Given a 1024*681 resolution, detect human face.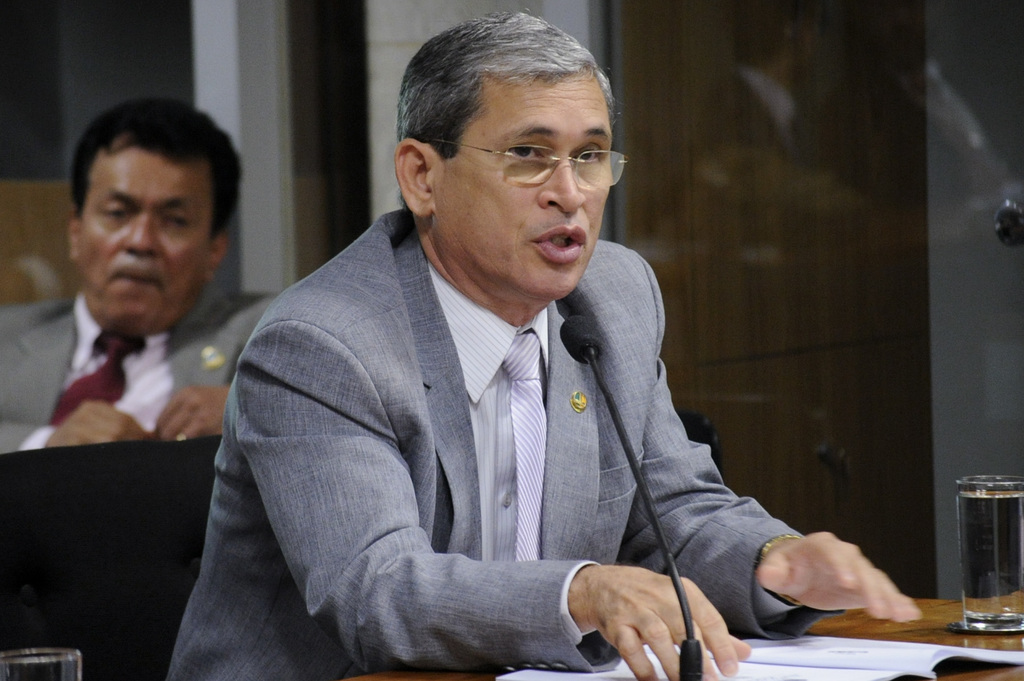
[left=435, top=78, right=612, bottom=300].
